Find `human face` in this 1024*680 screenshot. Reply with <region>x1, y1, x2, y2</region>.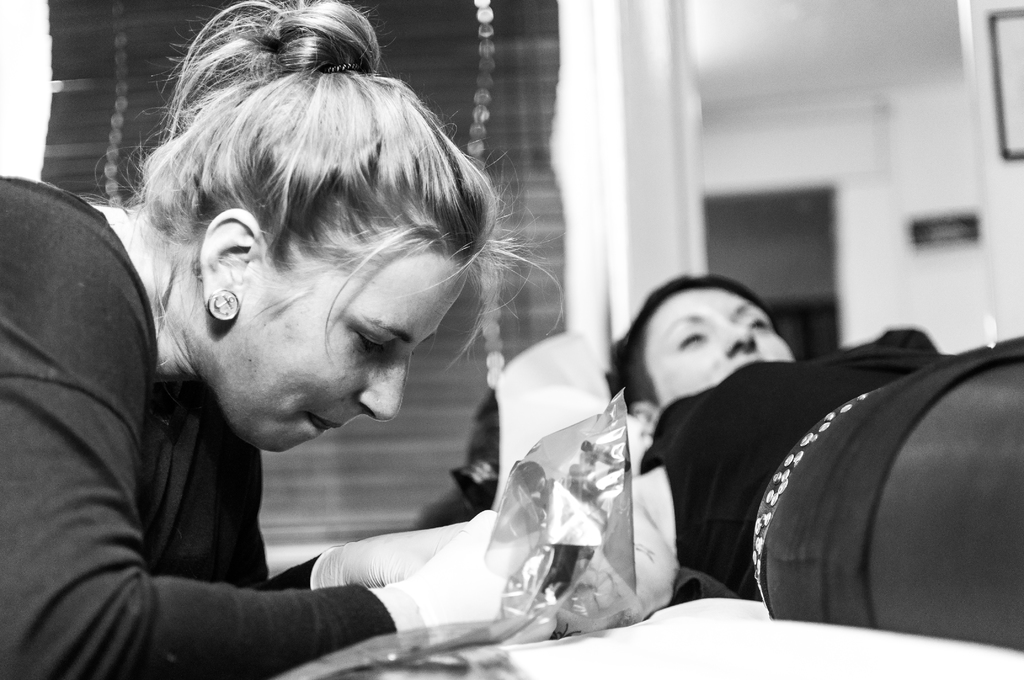
<region>231, 261, 466, 447</region>.
